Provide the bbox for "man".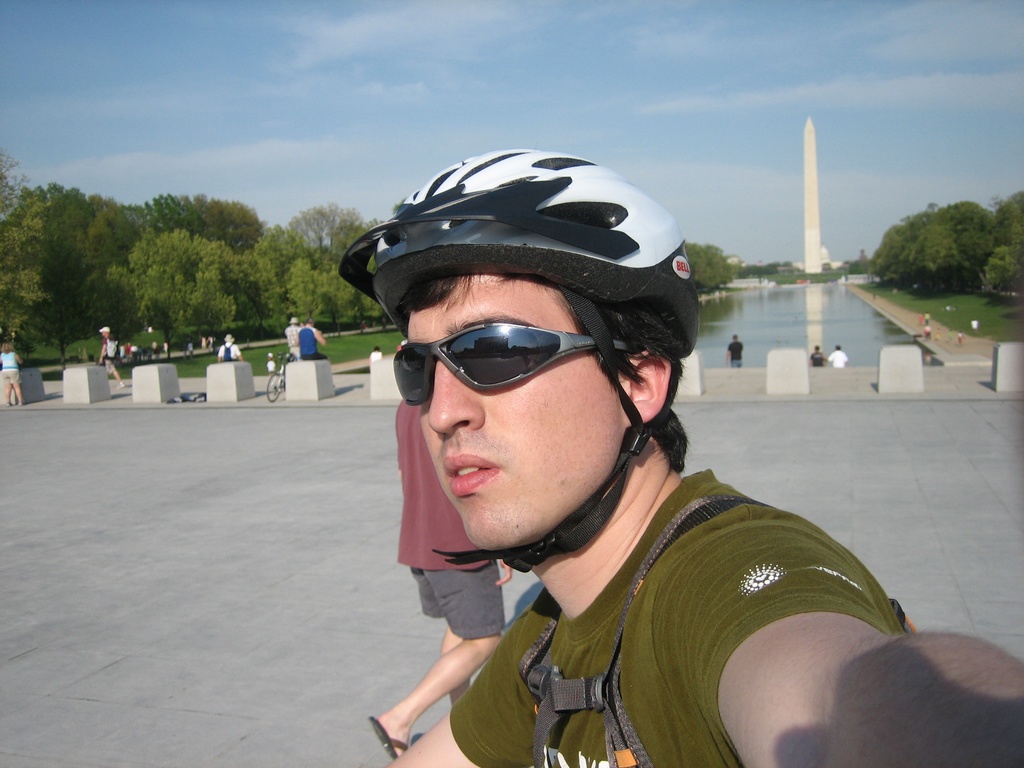
bbox=(369, 394, 511, 759).
